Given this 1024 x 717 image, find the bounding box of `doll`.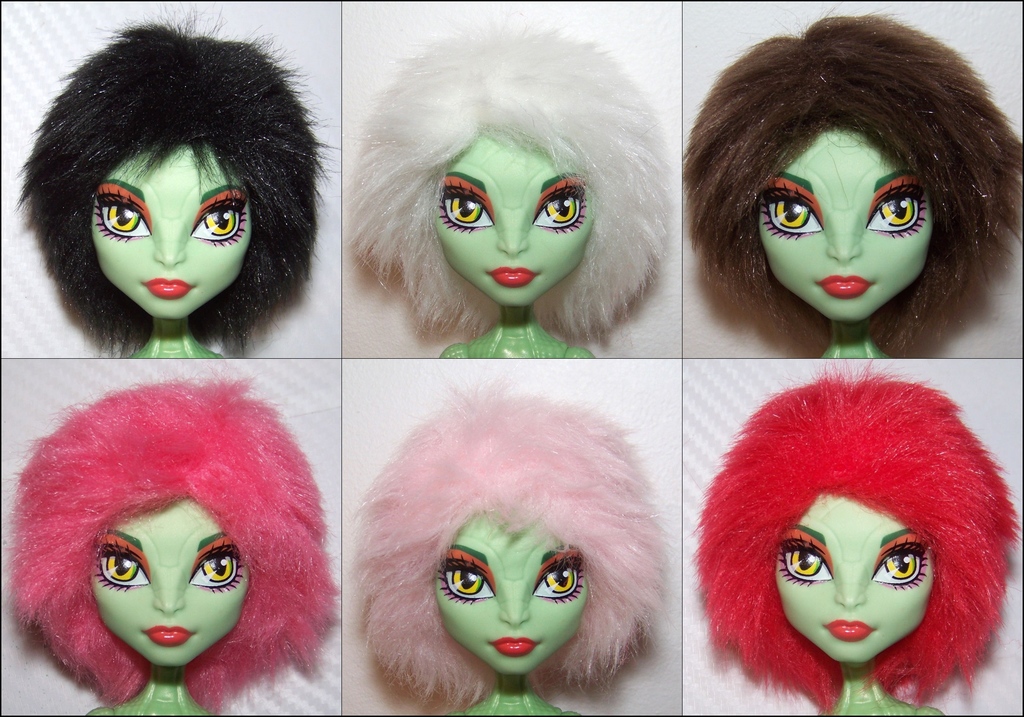
region(0, 382, 339, 716).
